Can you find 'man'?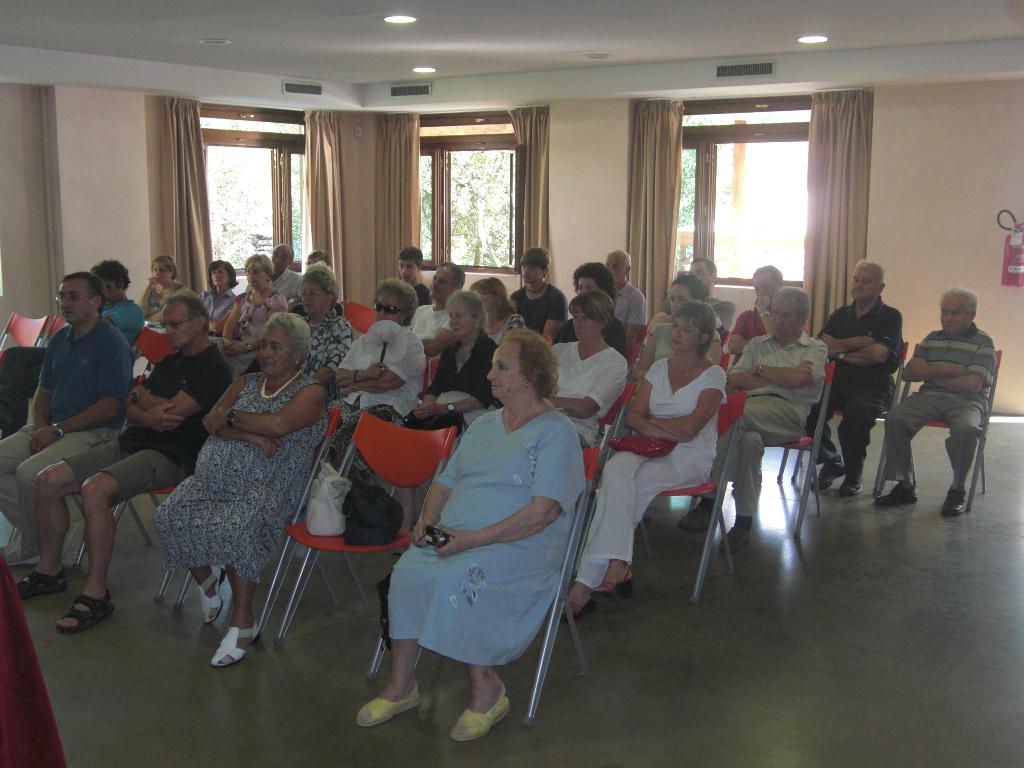
Yes, bounding box: select_region(243, 243, 301, 301).
